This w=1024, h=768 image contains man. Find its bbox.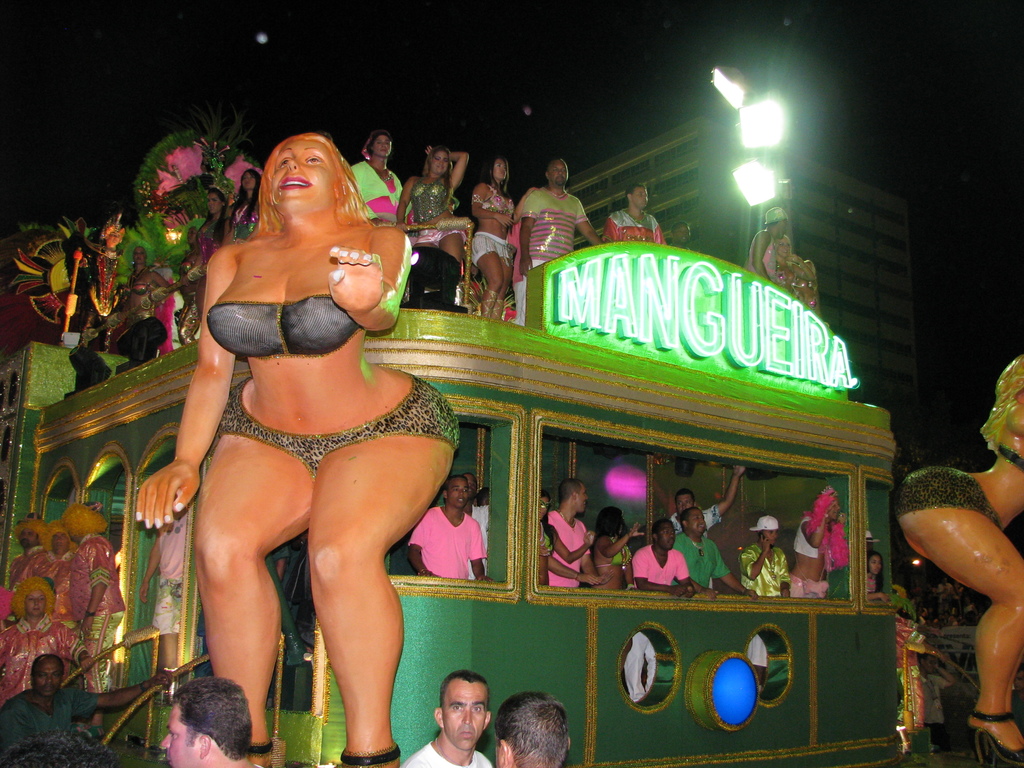
(540, 479, 596, 590).
